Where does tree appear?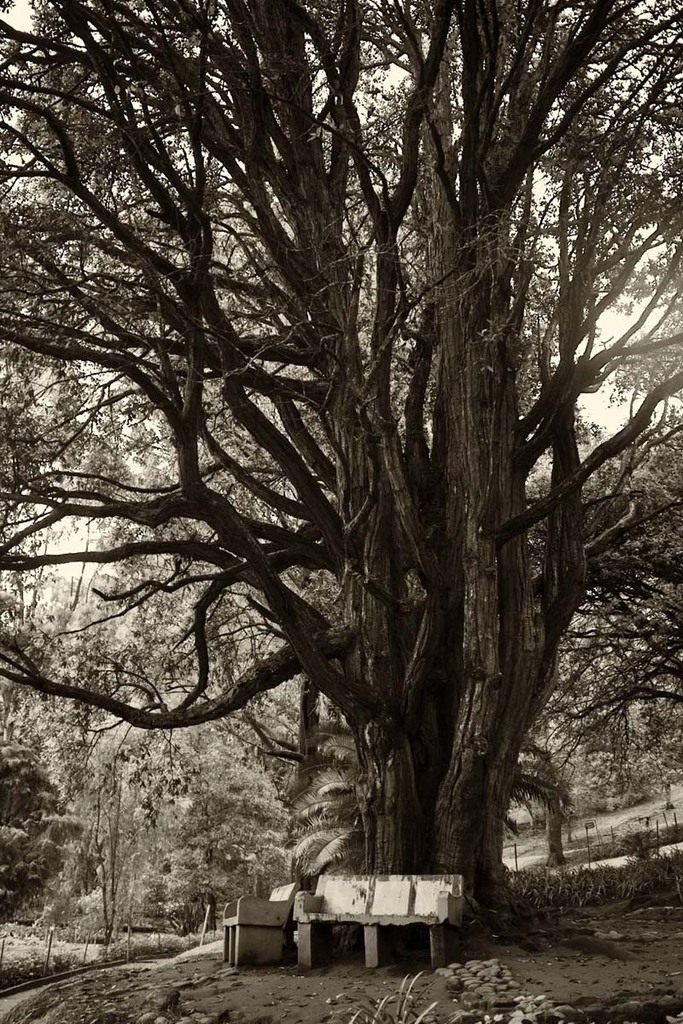
Appears at (0,0,682,923).
